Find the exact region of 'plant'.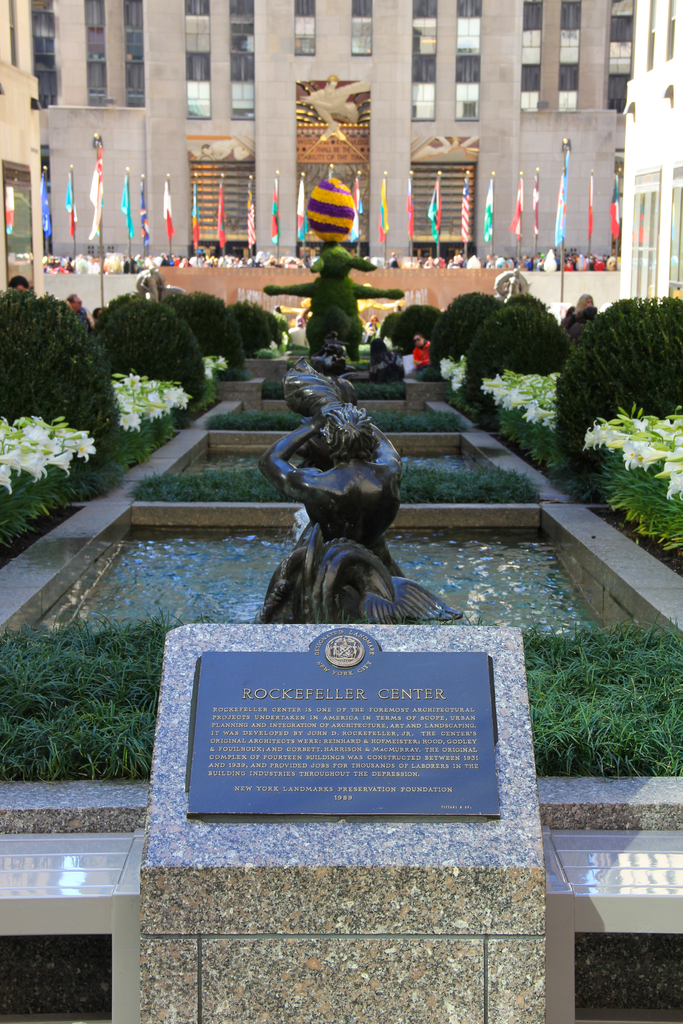
Exact region: 258:378:418:397.
